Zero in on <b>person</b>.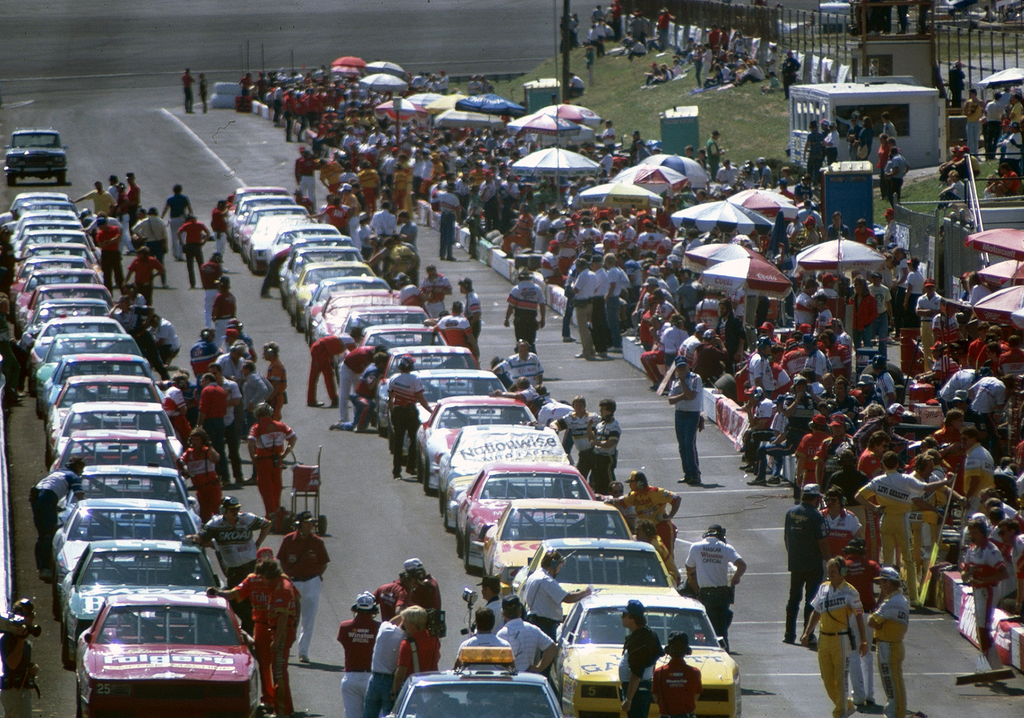
Zeroed in: [left=853, top=450, right=953, bottom=611].
